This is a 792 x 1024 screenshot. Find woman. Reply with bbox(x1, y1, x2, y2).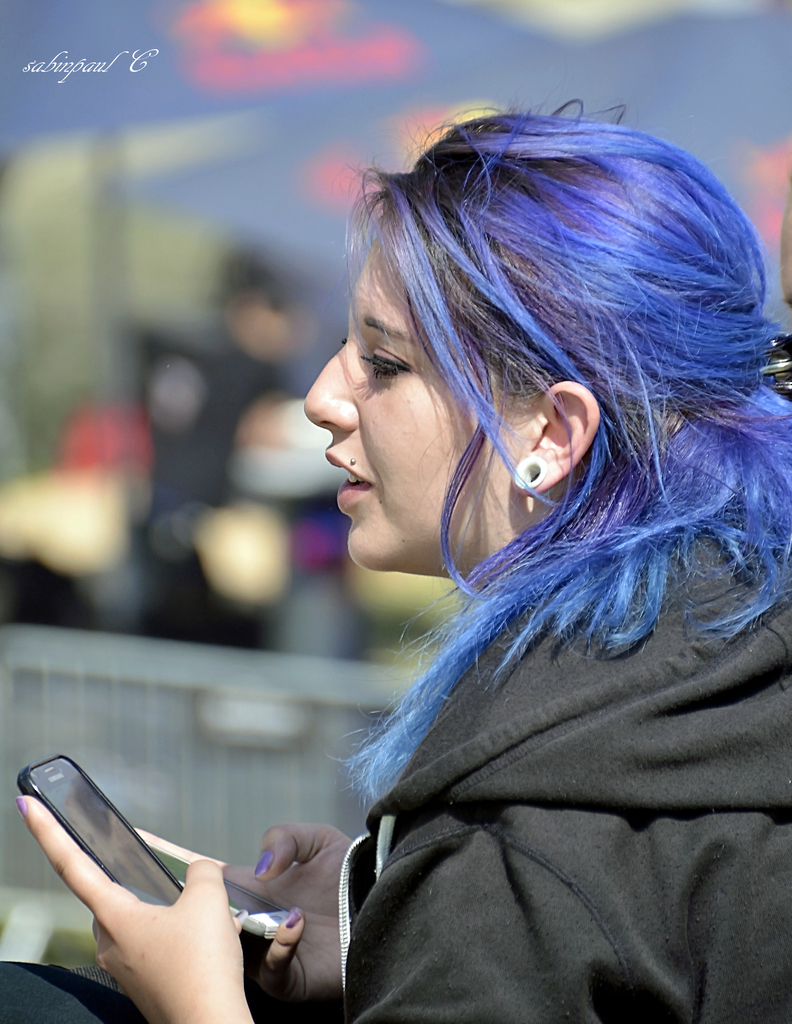
bbox(15, 97, 791, 1020).
